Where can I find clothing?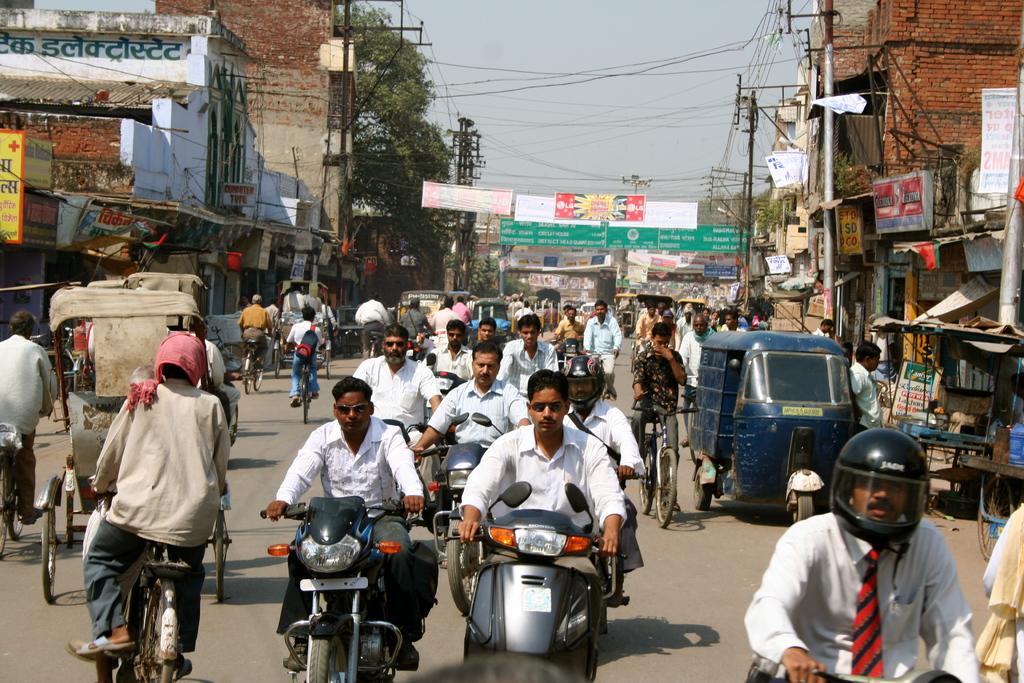
You can find it at left=584, top=314, right=621, bottom=390.
